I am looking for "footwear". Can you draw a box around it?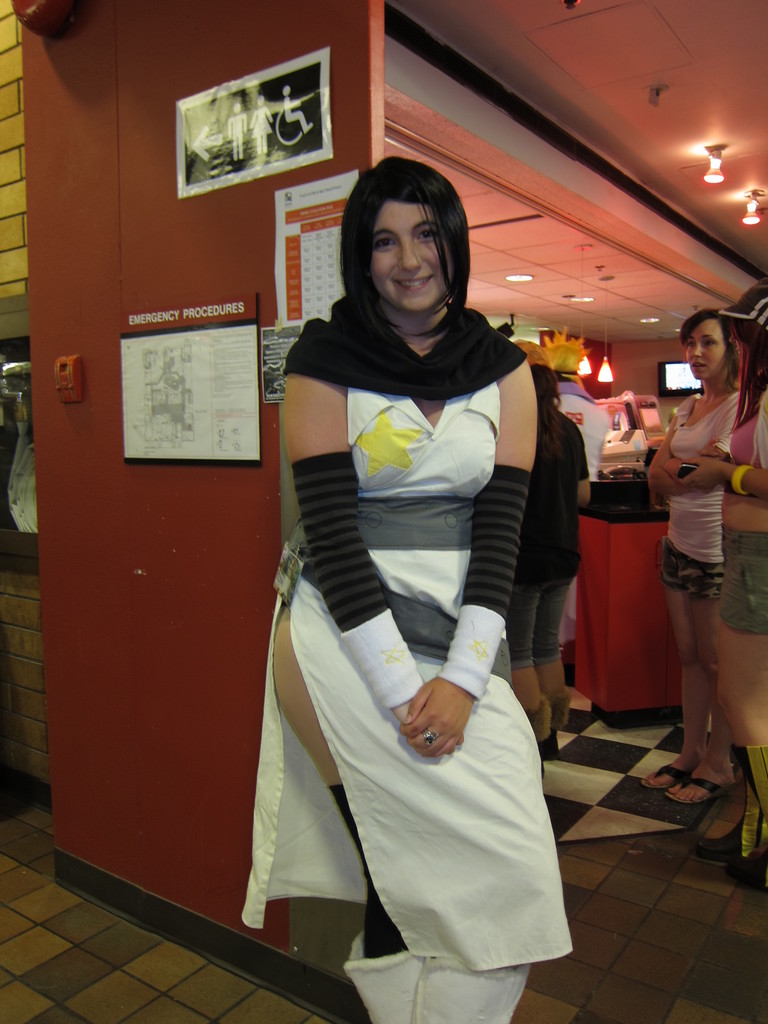
Sure, the bounding box is box(552, 693, 573, 755).
